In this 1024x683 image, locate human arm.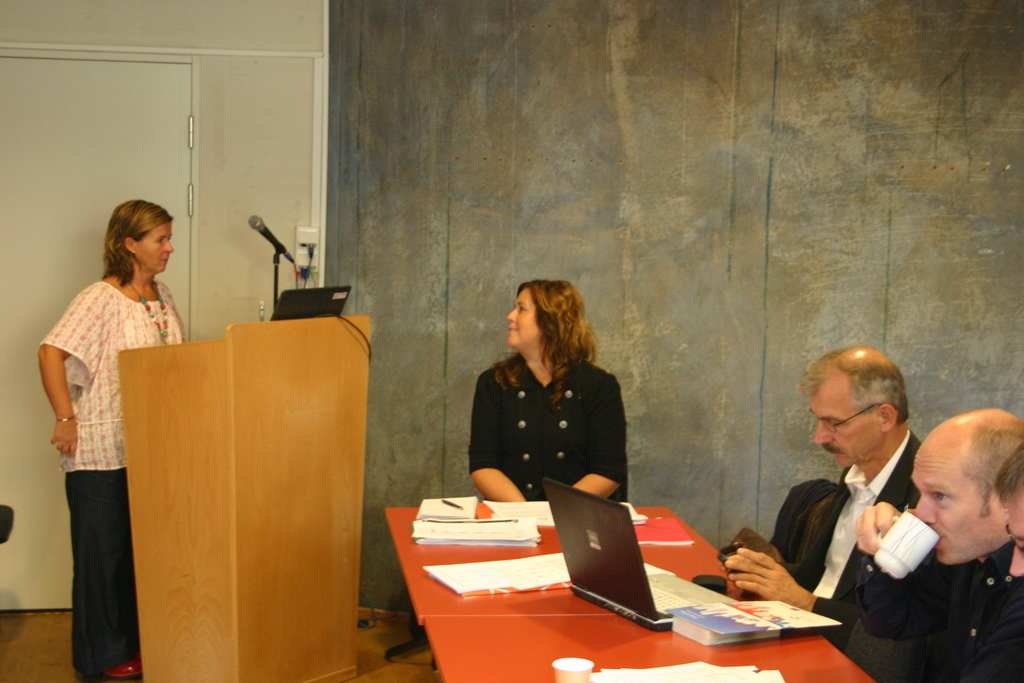
Bounding box: region(32, 331, 82, 468).
